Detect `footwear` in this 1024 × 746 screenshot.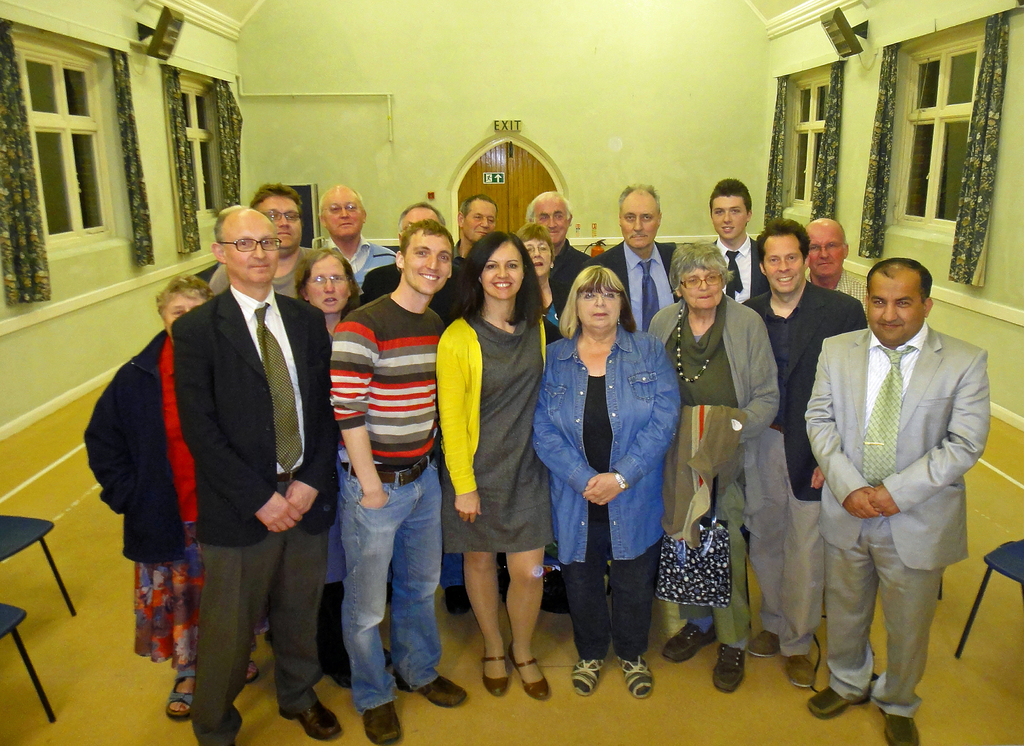
Detection: <bbox>168, 663, 198, 714</bbox>.
